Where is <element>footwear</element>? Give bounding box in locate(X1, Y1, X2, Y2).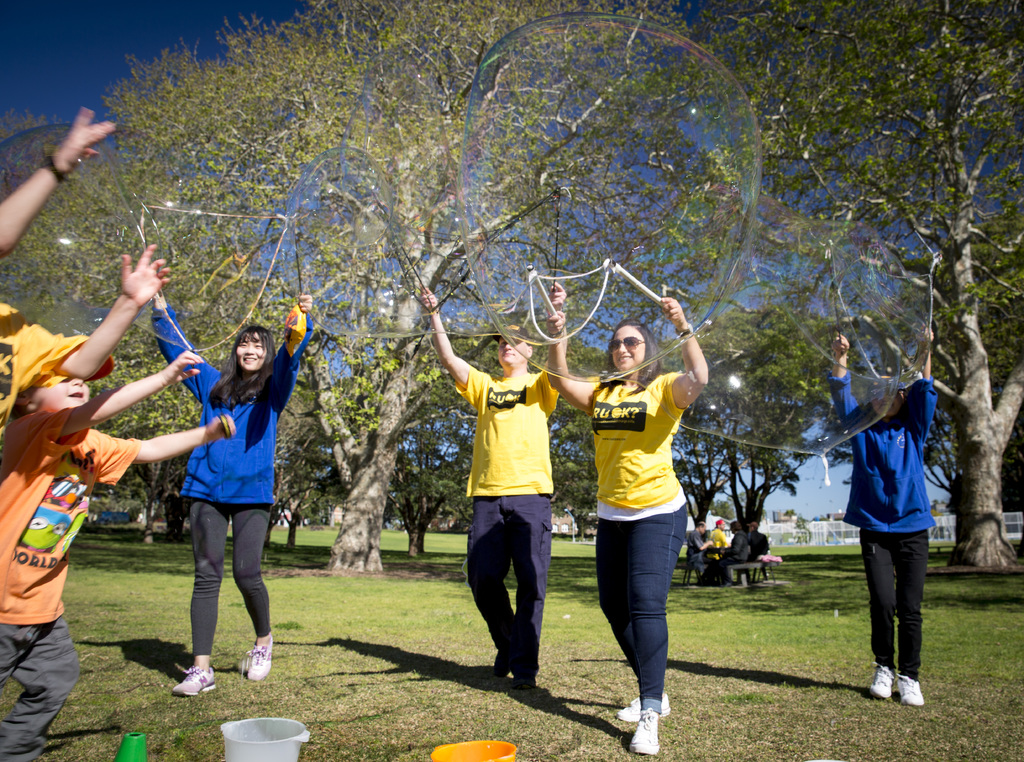
locate(615, 691, 675, 720).
